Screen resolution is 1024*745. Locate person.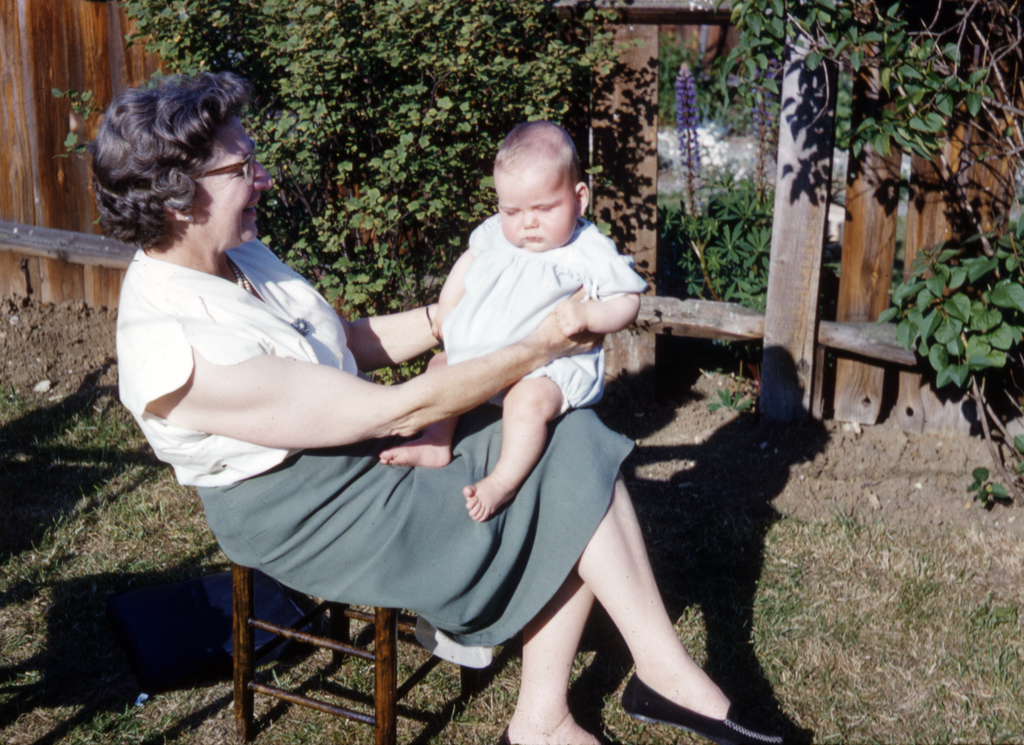
[379, 120, 649, 521].
